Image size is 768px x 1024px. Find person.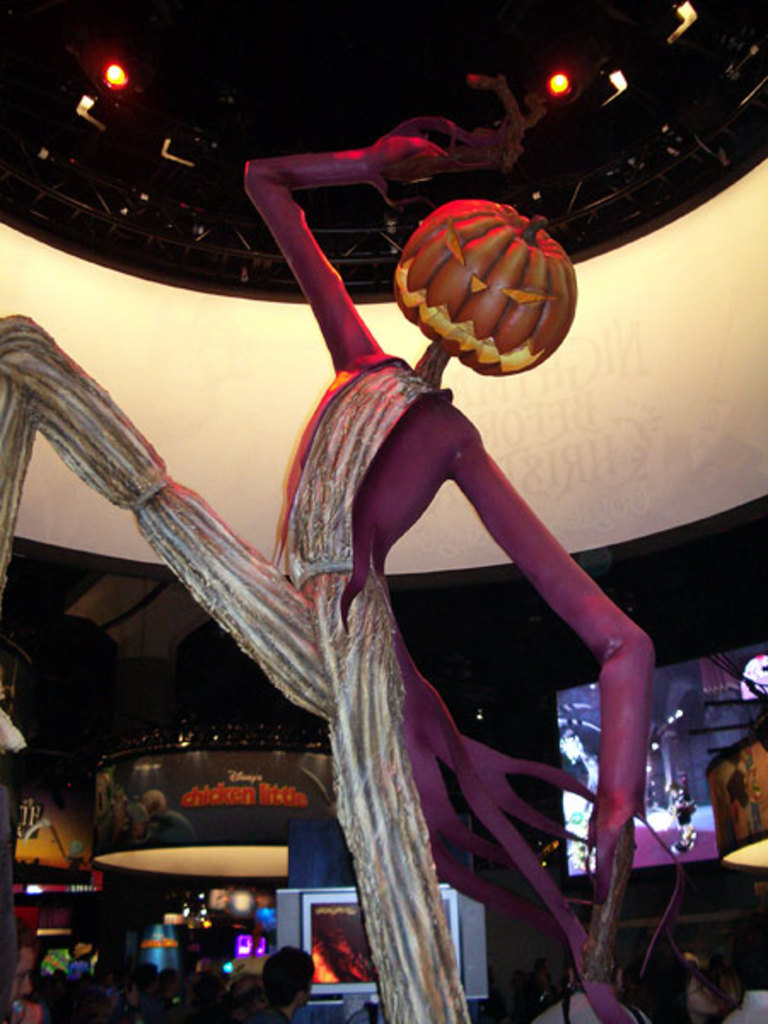
crop(2, 923, 26, 1022).
